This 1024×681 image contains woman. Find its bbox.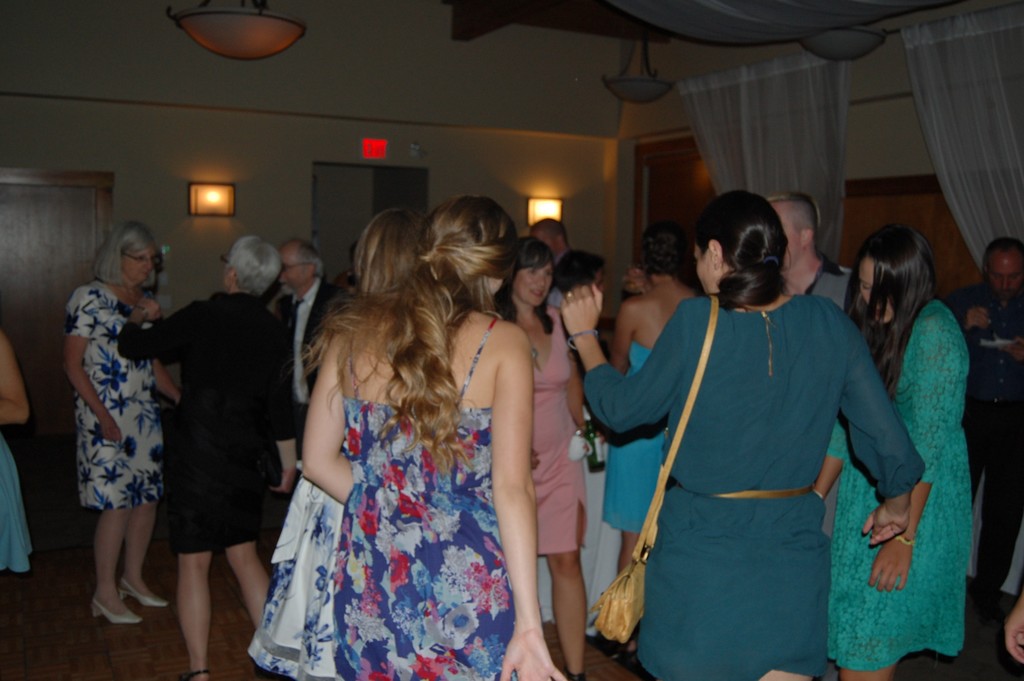
806:227:970:680.
